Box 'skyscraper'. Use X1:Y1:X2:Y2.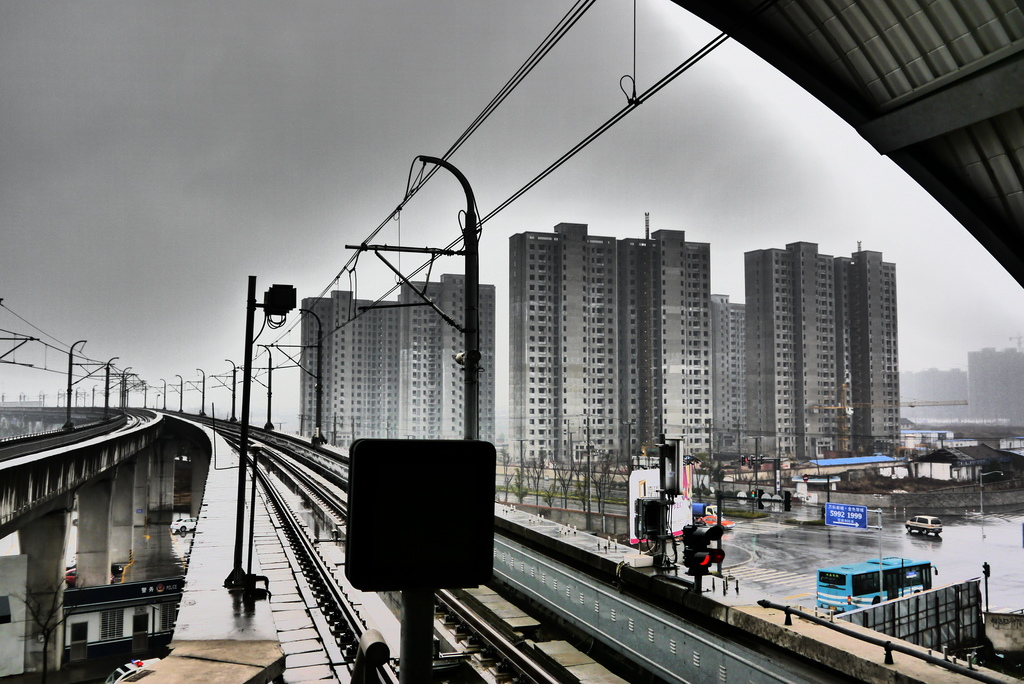
511:220:619:462.
